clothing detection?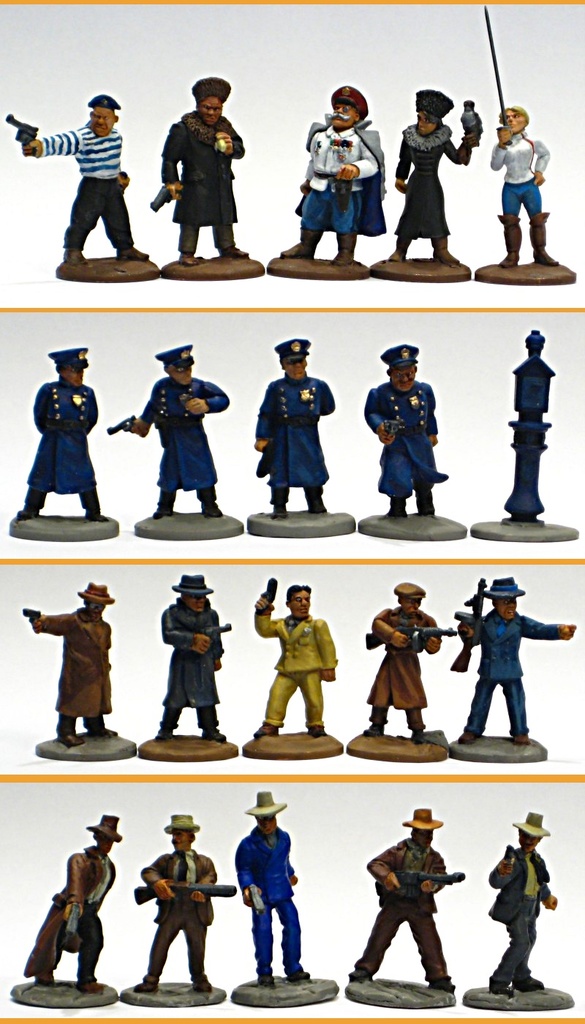
crop(467, 596, 556, 684)
